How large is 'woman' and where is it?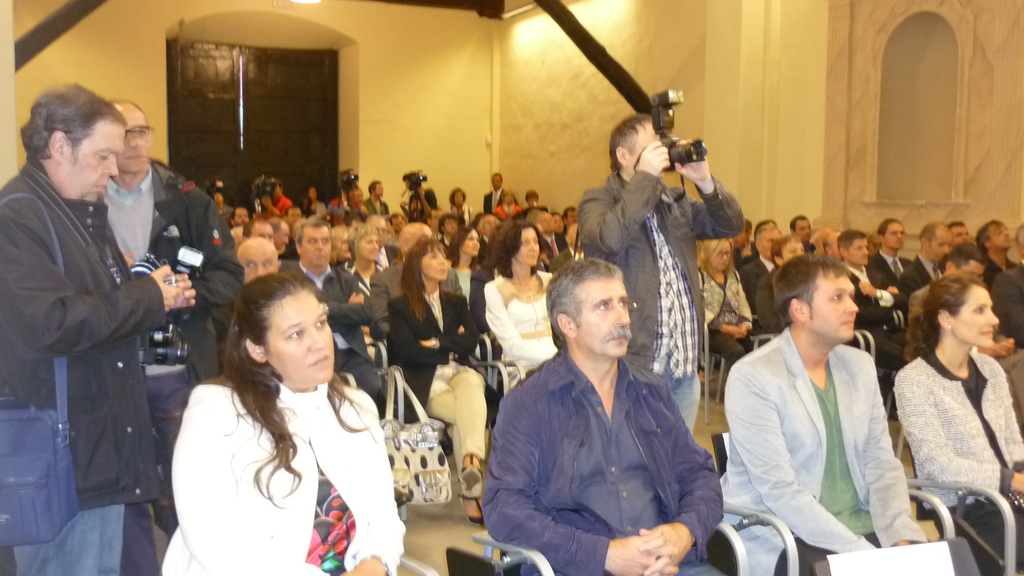
Bounding box: <box>450,229,488,316</box>.
